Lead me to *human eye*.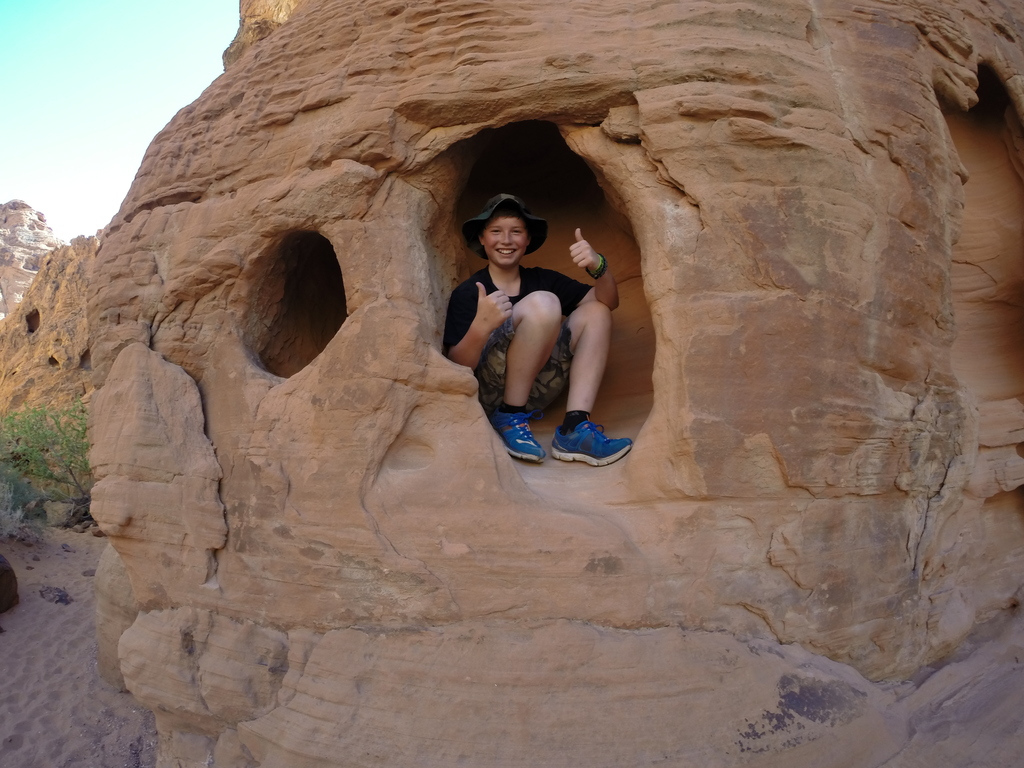
Lead to l=511, t=226, r=522, b=237.
